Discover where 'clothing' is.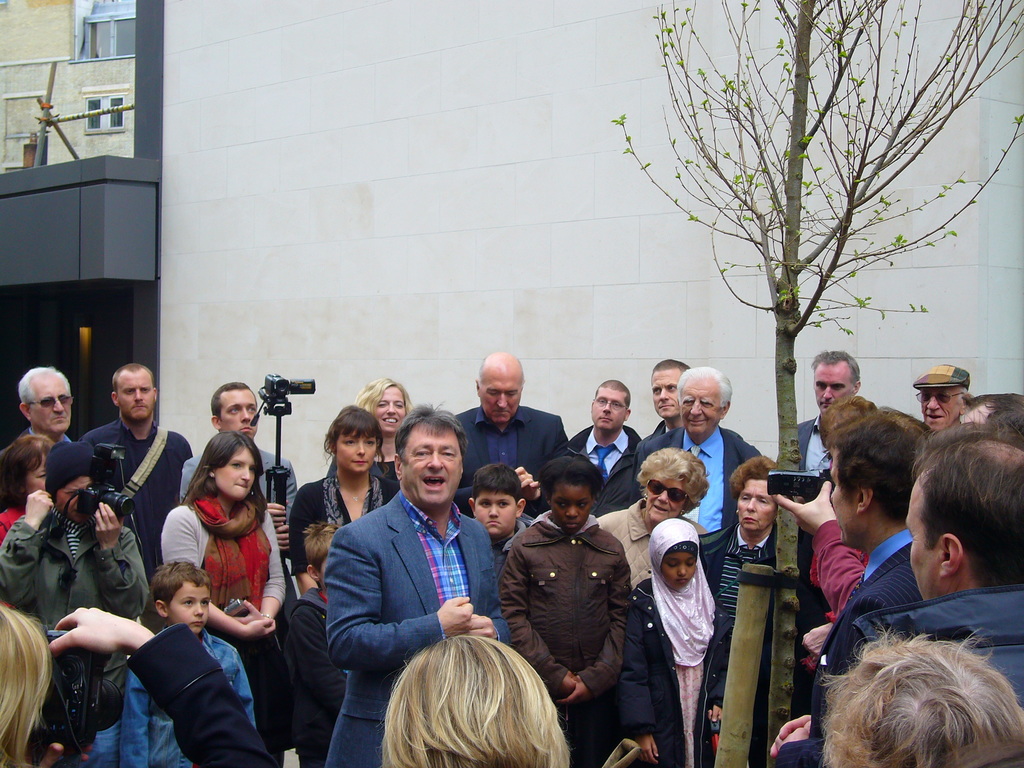
Discovered at 452/403/568/515.
